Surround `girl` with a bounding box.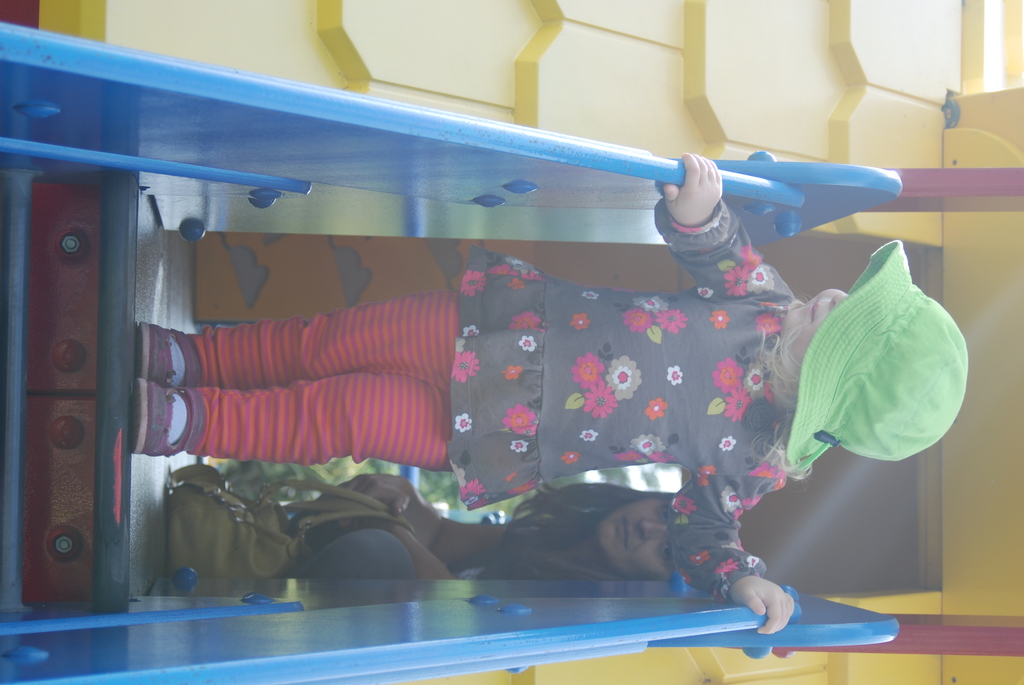
bbox=[134, 149, 970, 634].
